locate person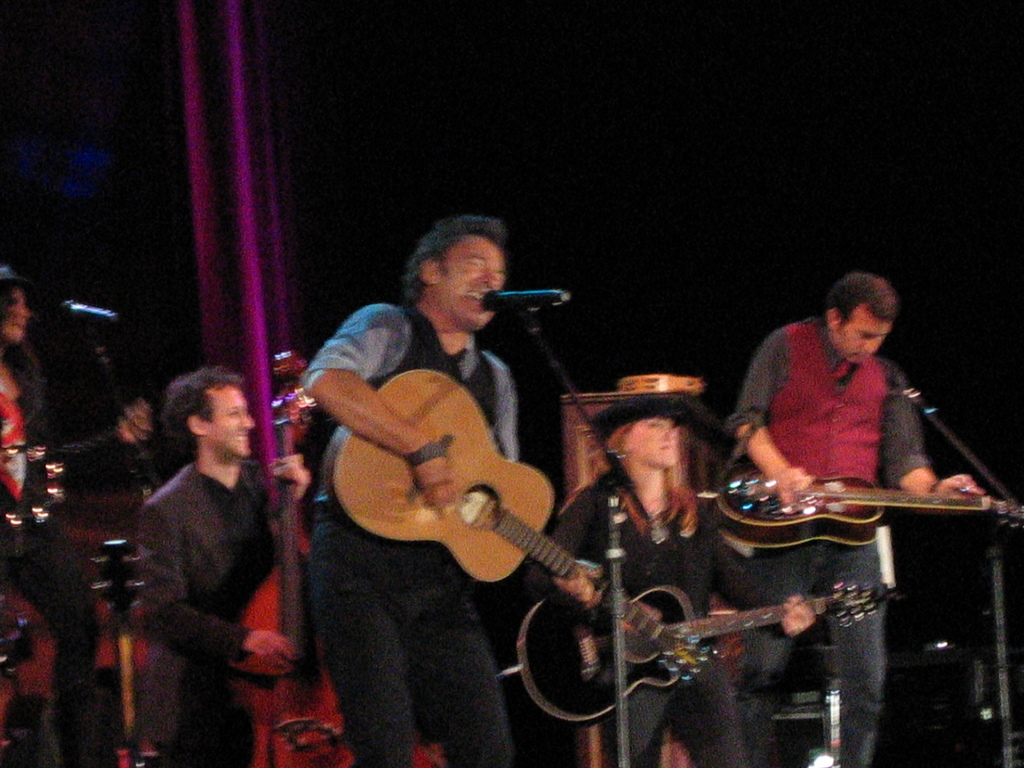
539 393 820 767
